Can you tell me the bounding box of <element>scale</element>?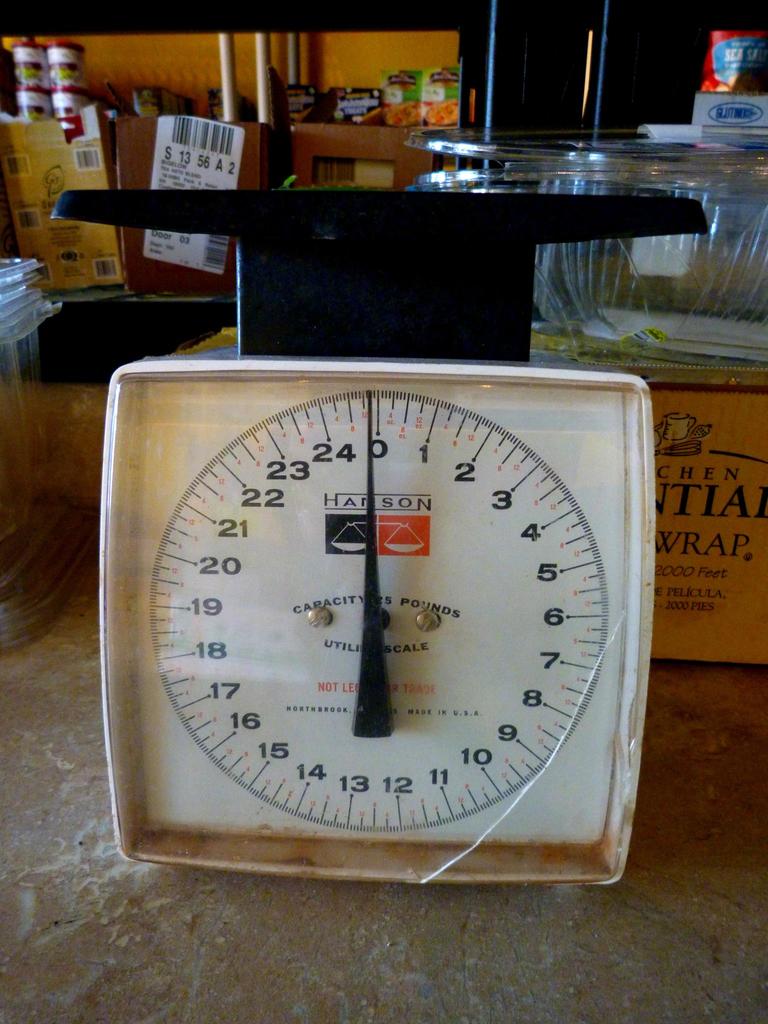
[left=47, top=188, right=710, bottom=874].
